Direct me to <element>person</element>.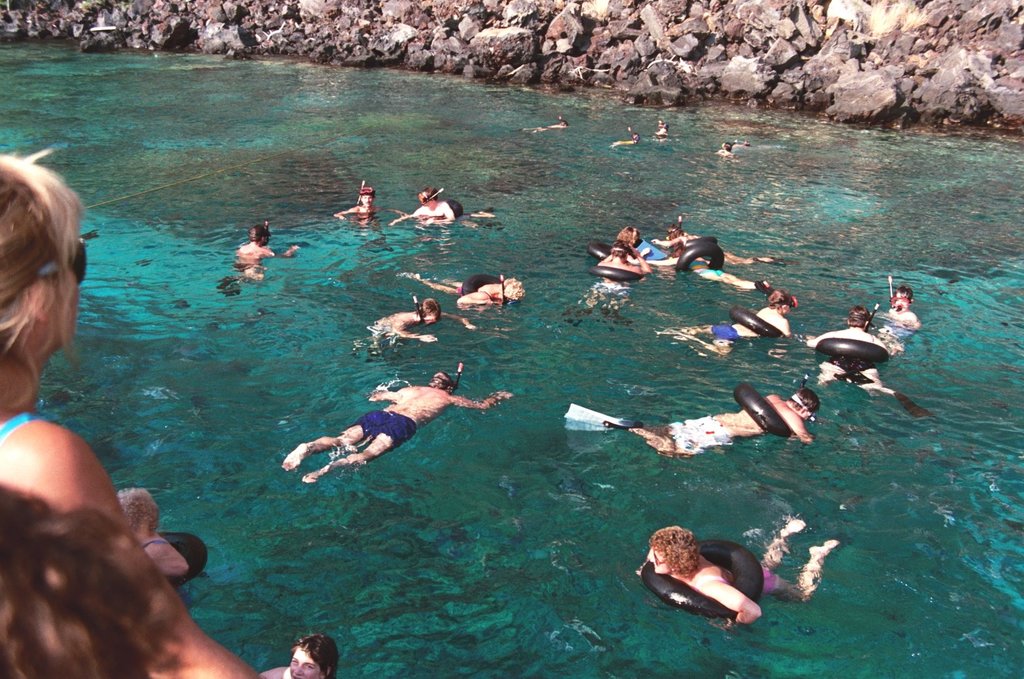
Direction: locate(648, 218, 769, 297).
